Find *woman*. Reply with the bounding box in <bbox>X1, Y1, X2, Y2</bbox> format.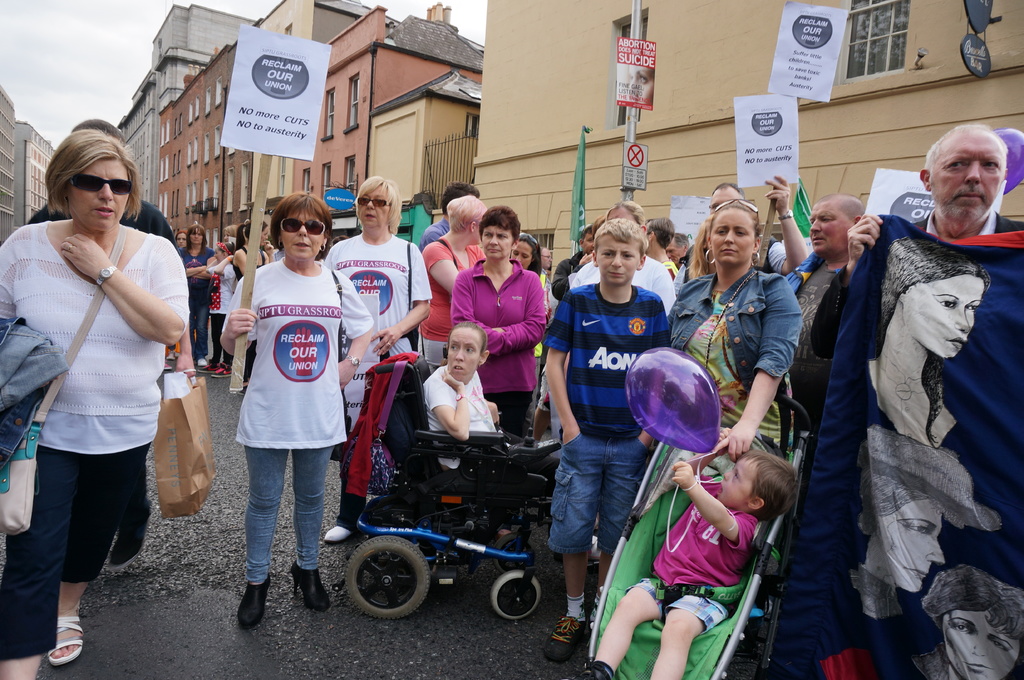
<bbox>177, 223, 216, 367</bbox>.
